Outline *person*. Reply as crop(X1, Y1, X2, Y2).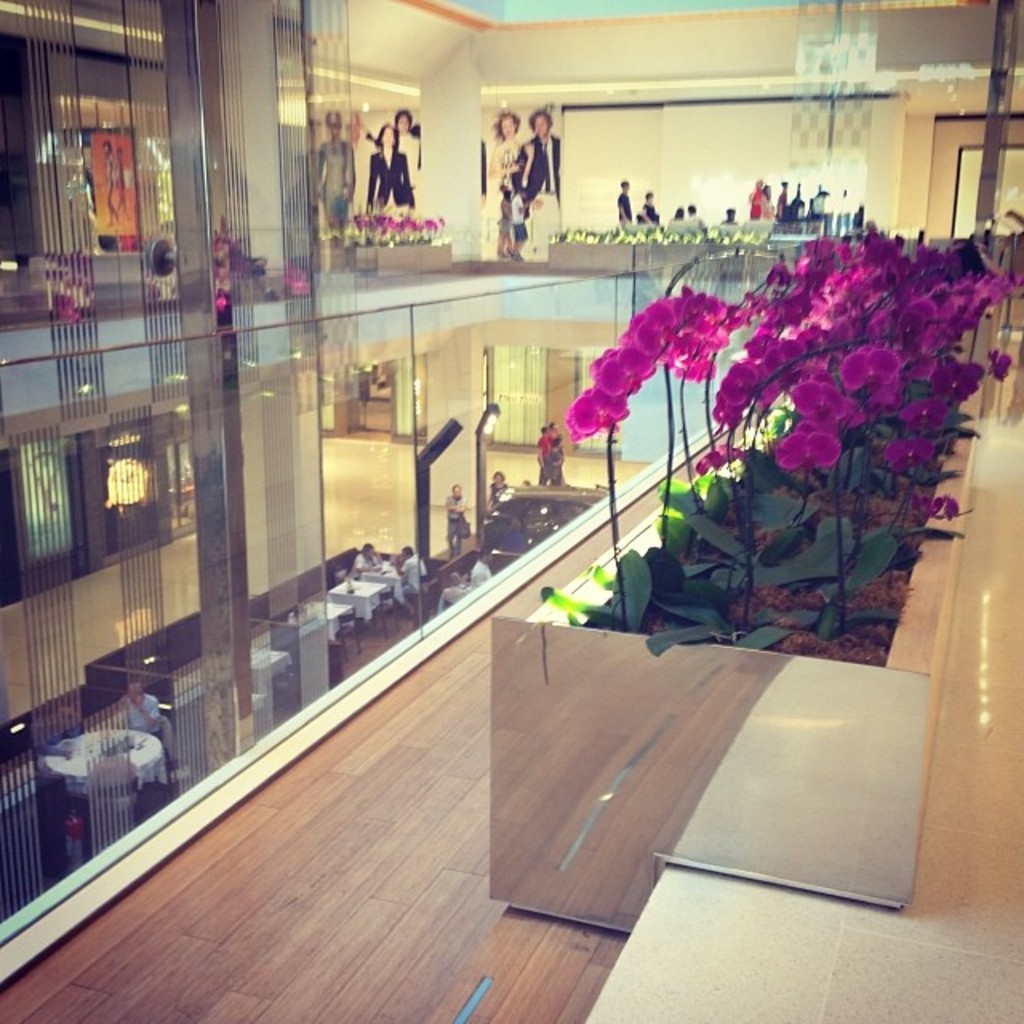
crop(749, 178, 763, 218).
